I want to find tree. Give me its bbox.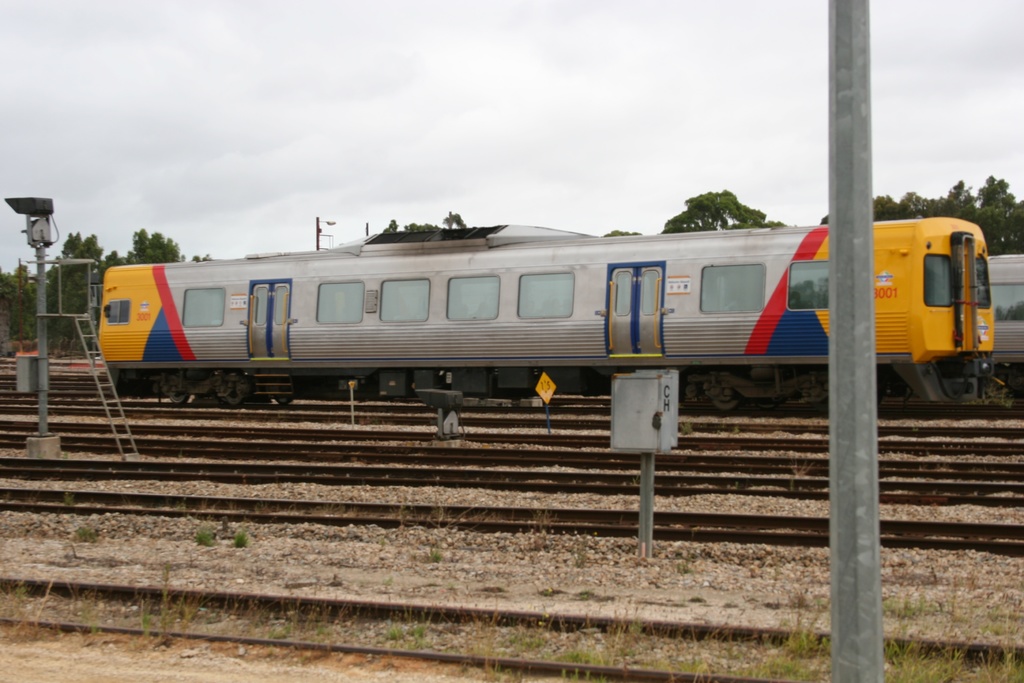
l=655, t=181, r=772, b=238.
